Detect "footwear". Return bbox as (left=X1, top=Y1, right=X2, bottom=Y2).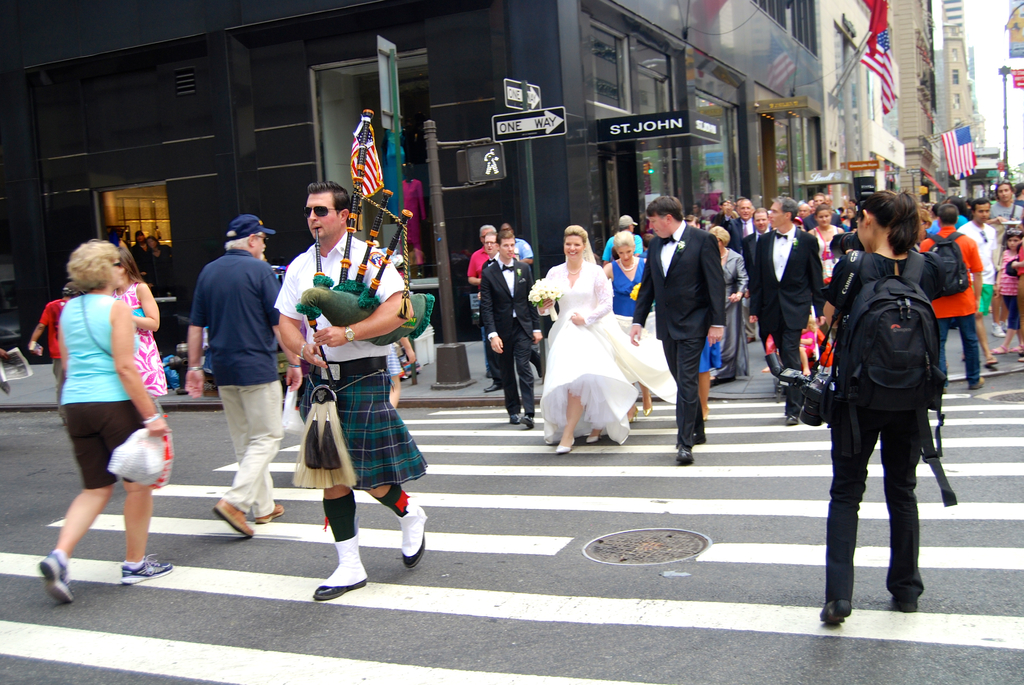
(left=401, top=496, right=431, bottom=568).
